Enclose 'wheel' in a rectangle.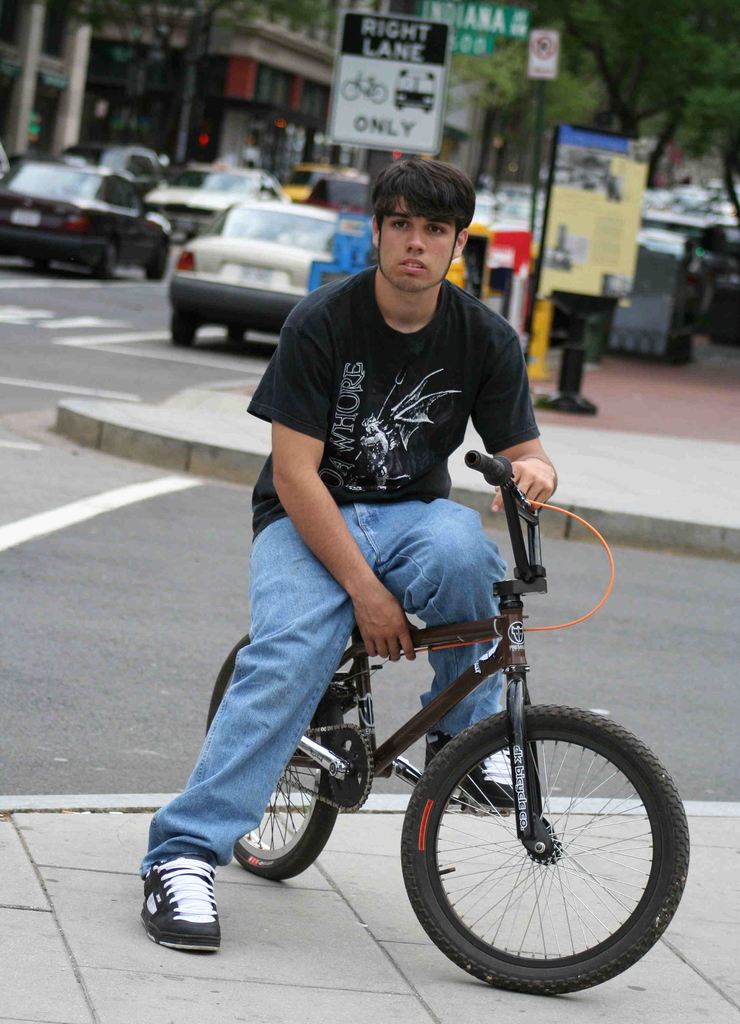
410,705,674,985.
